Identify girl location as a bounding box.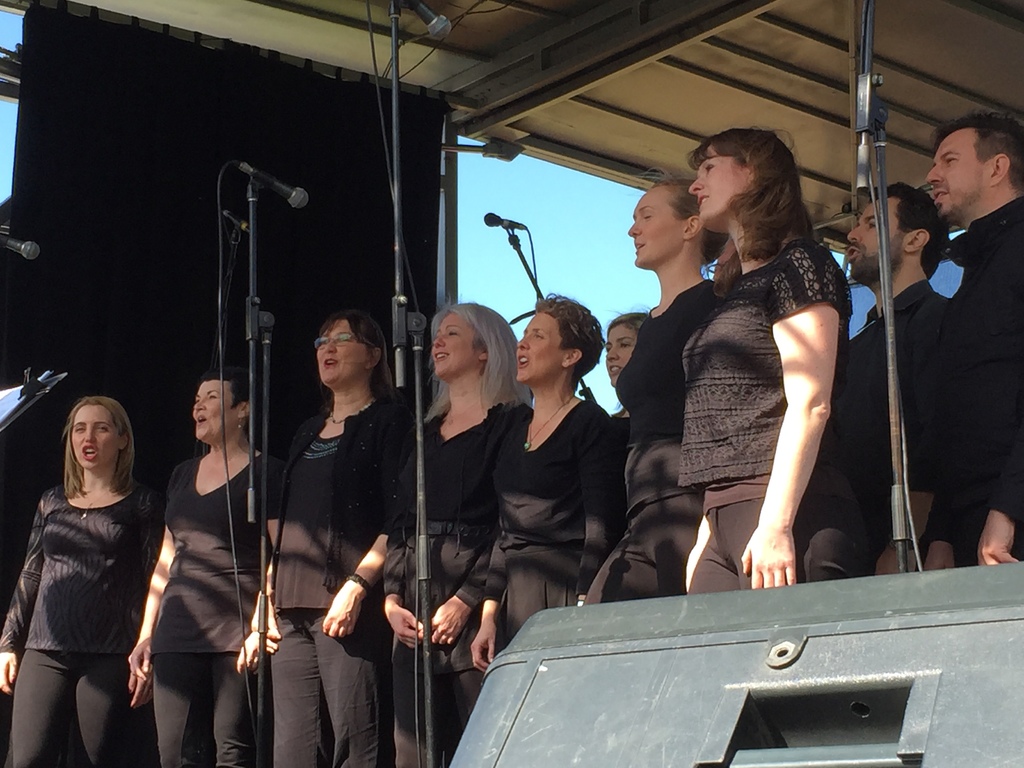
<region>0, 390, 161, 767</region>.
